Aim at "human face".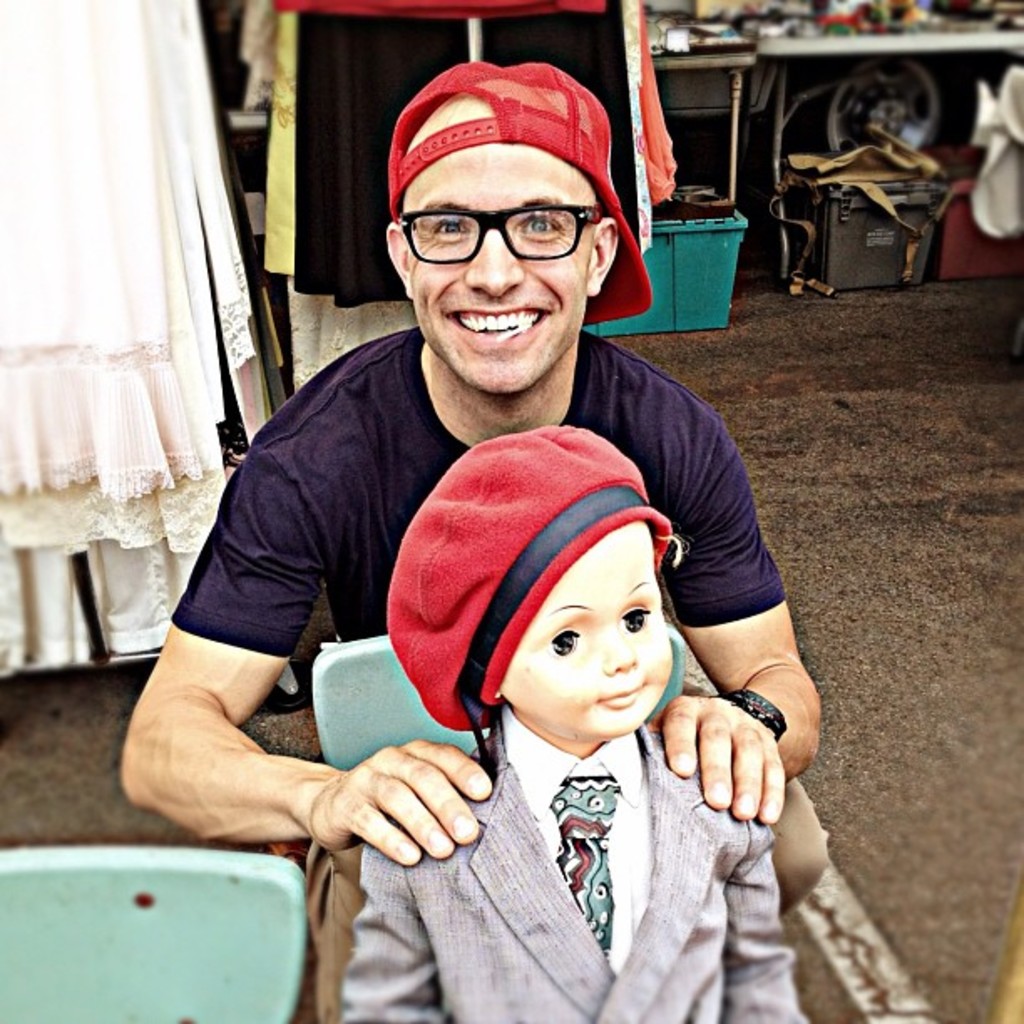
Aimed at <box>397,119,601,403</box>.
